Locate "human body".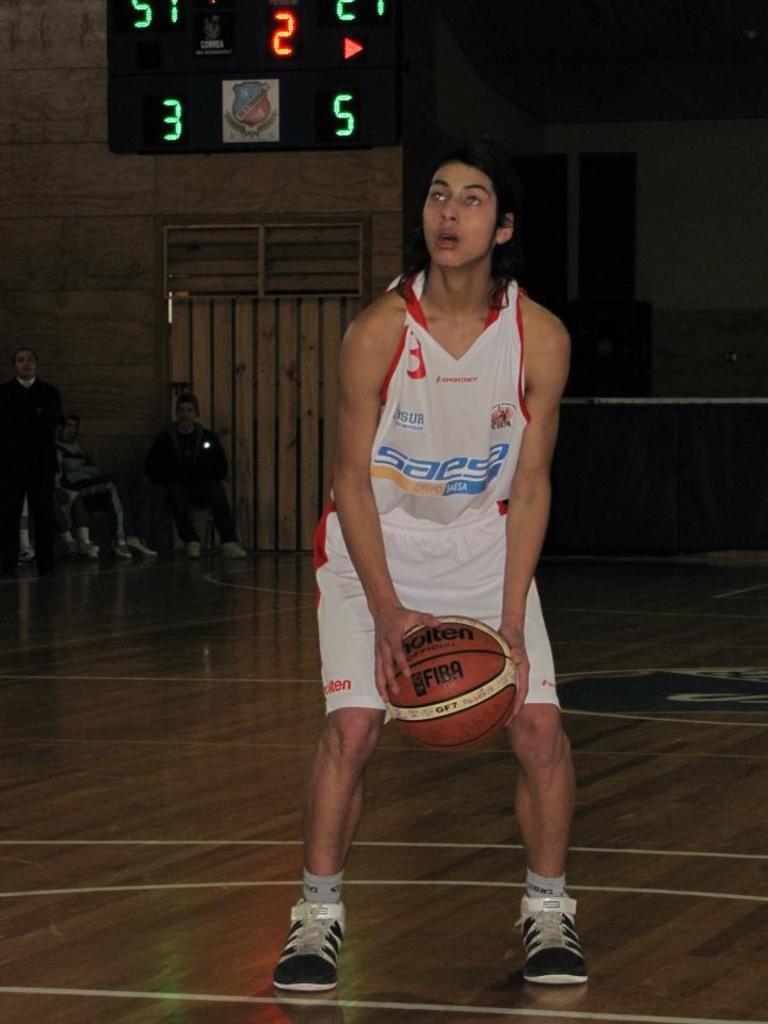
Bounding box: box=[310, 137, 555, 959].
